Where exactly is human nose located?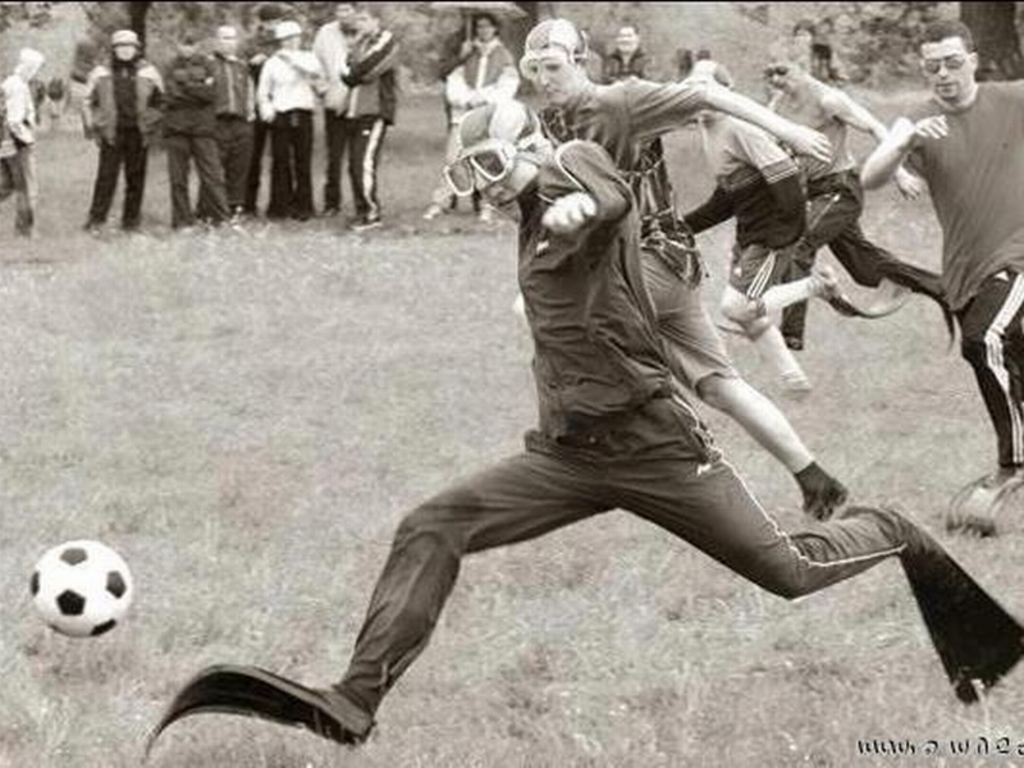
Its bounding box is 462 166 485 187.
